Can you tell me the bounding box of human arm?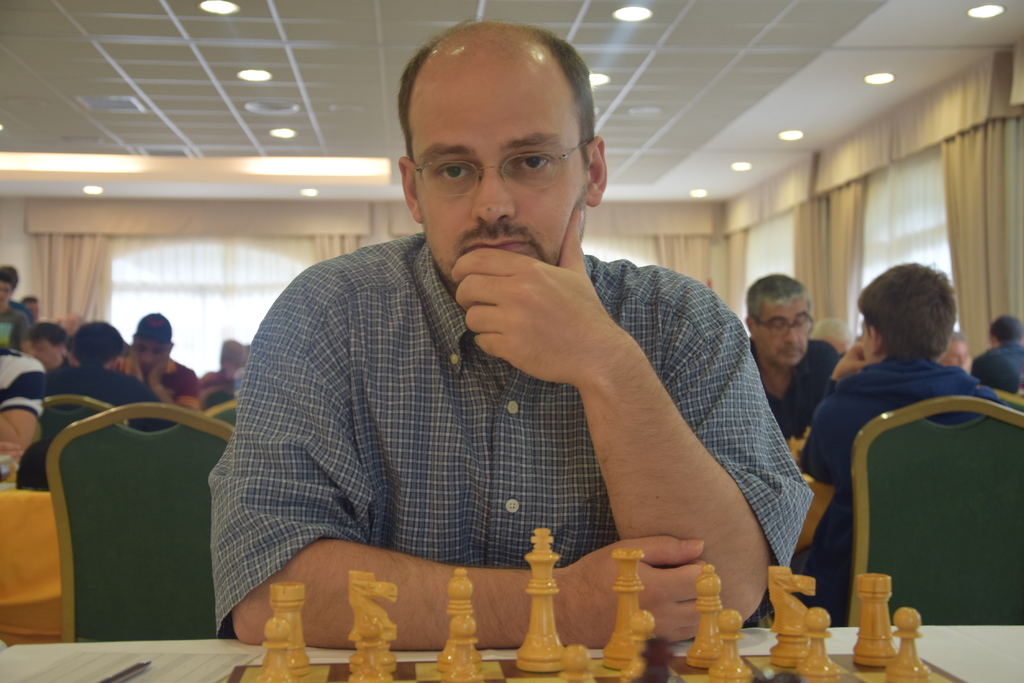
bbox=[785, 357, 872, 556].
